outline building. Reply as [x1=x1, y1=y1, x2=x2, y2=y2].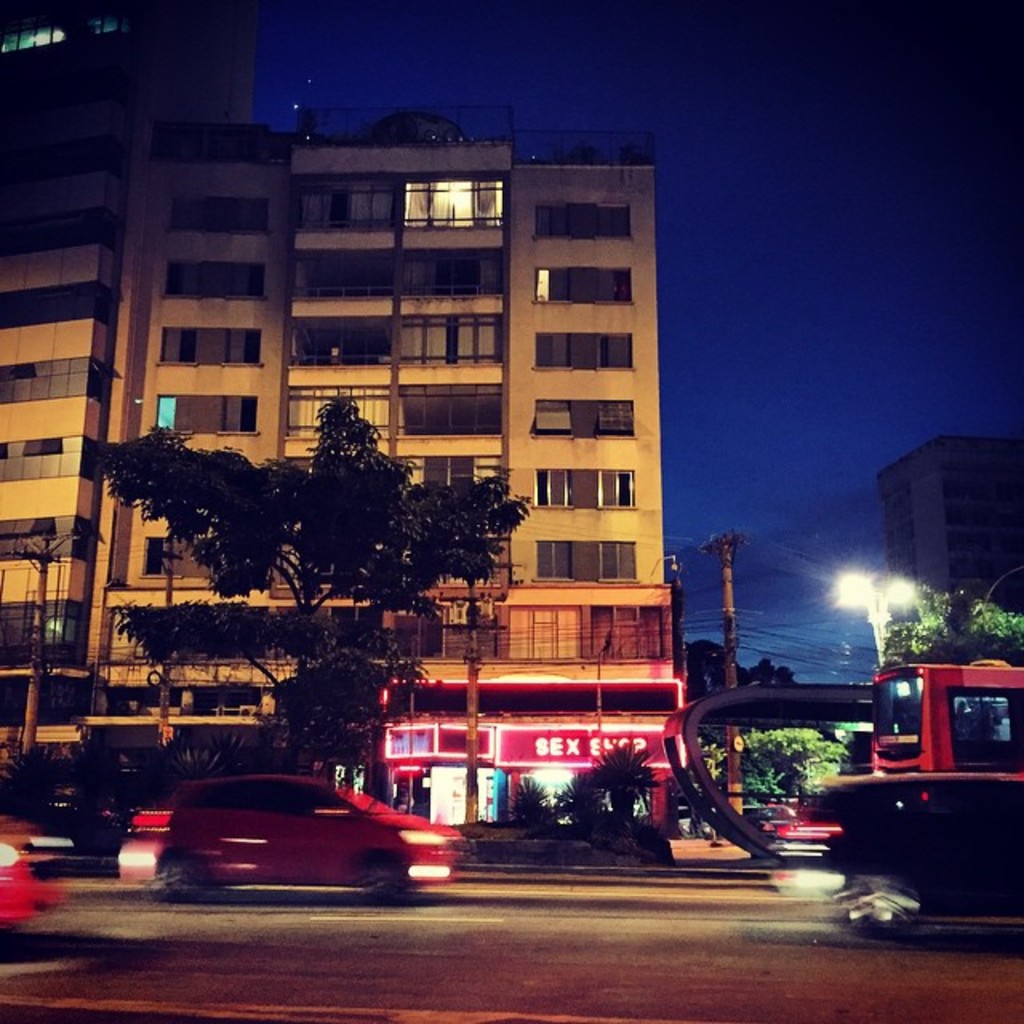
[x1=69, y1=107, x2=688, y2=826].
